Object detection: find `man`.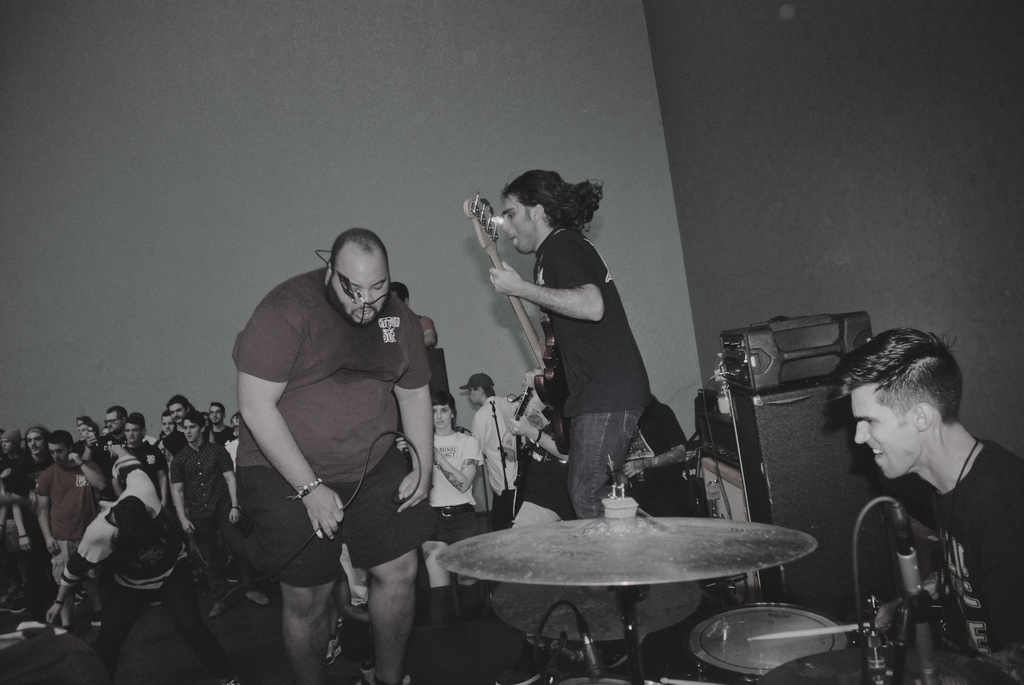
413 382 486 632.
